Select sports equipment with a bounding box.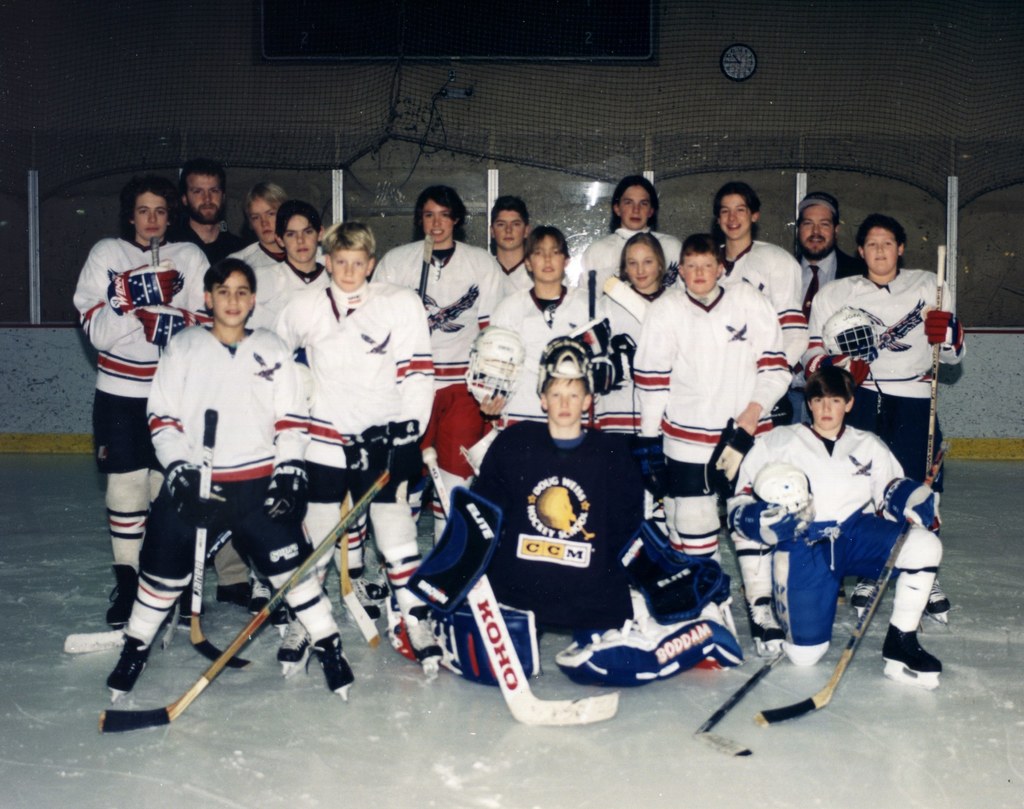
rect(266, 460, 309, 528).
